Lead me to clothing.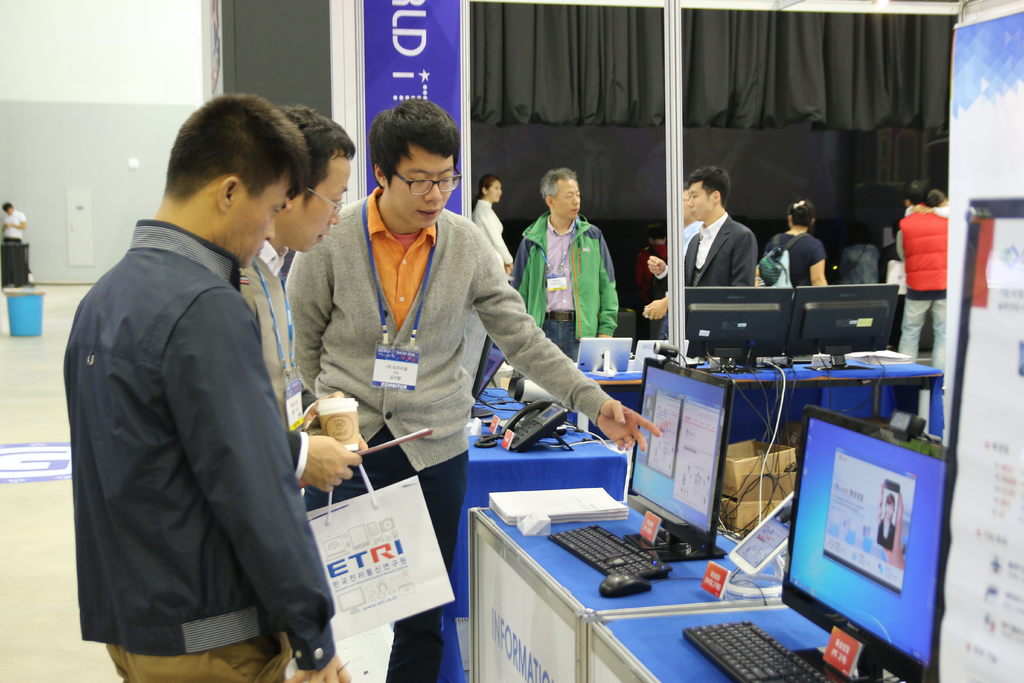
Lead to detection(511, 210, 618, 391).
